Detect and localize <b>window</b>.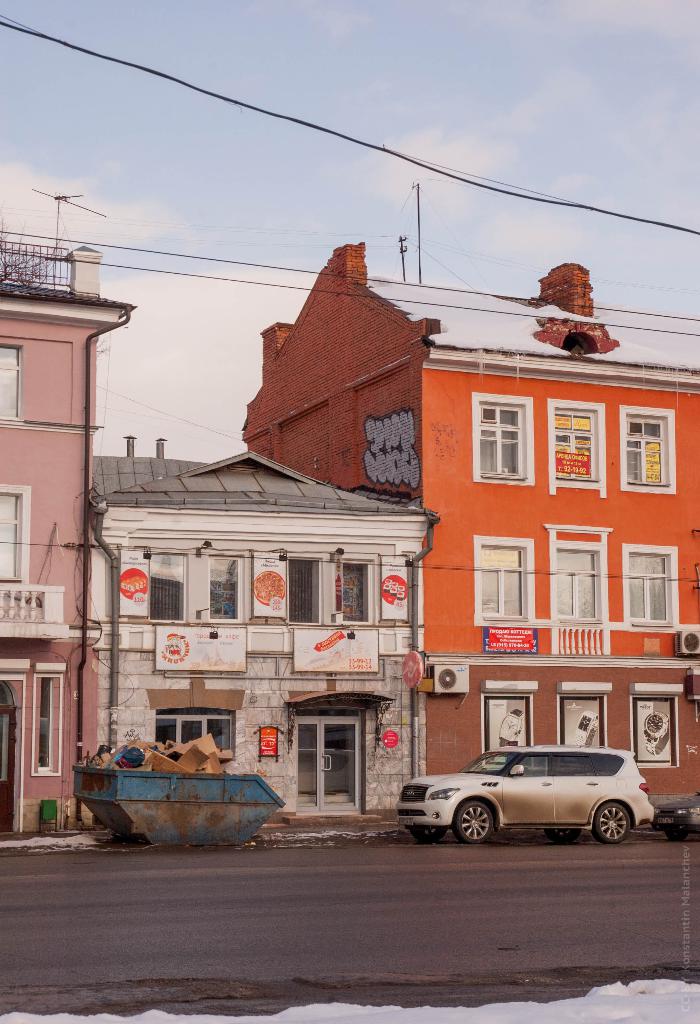
Localized at 206,562,240,620.
